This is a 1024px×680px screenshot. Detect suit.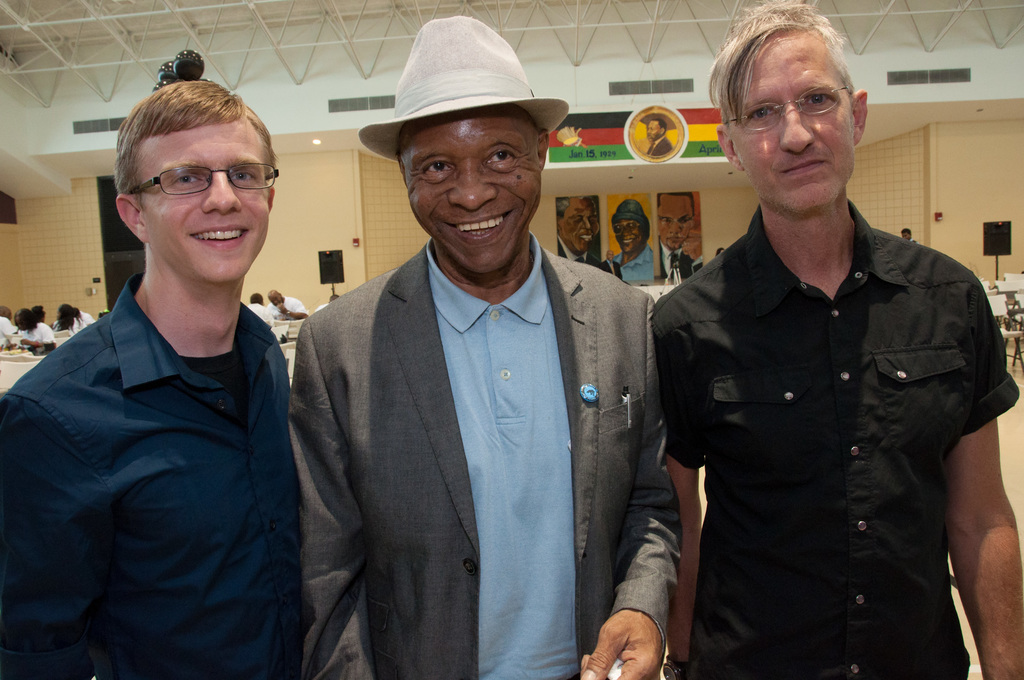
{"left": 556, "top": 238, "right": 598, "bottom": 264}.
